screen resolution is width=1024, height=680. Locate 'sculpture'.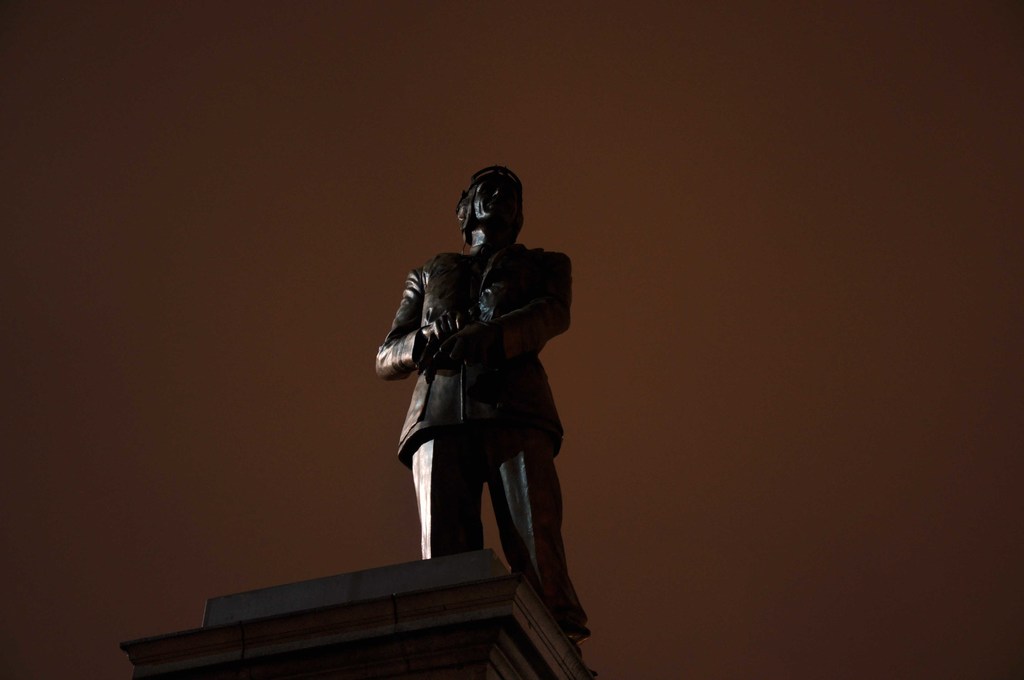
x1=367 y1=159 x2=604 y2=656.
